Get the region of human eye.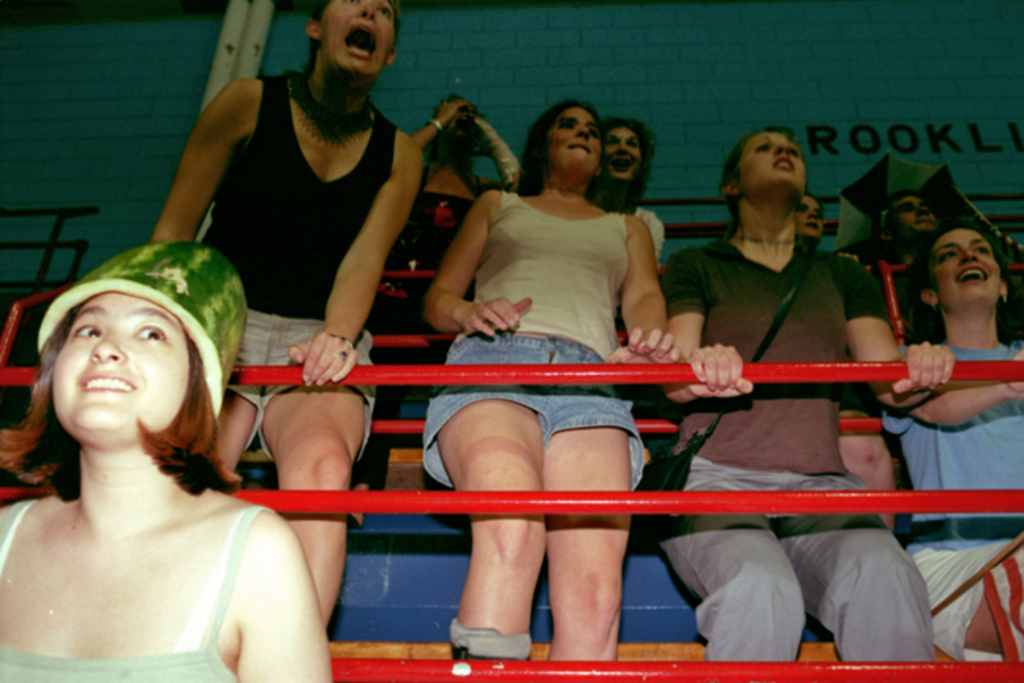
l=559, t=119, r=574, b=130.
